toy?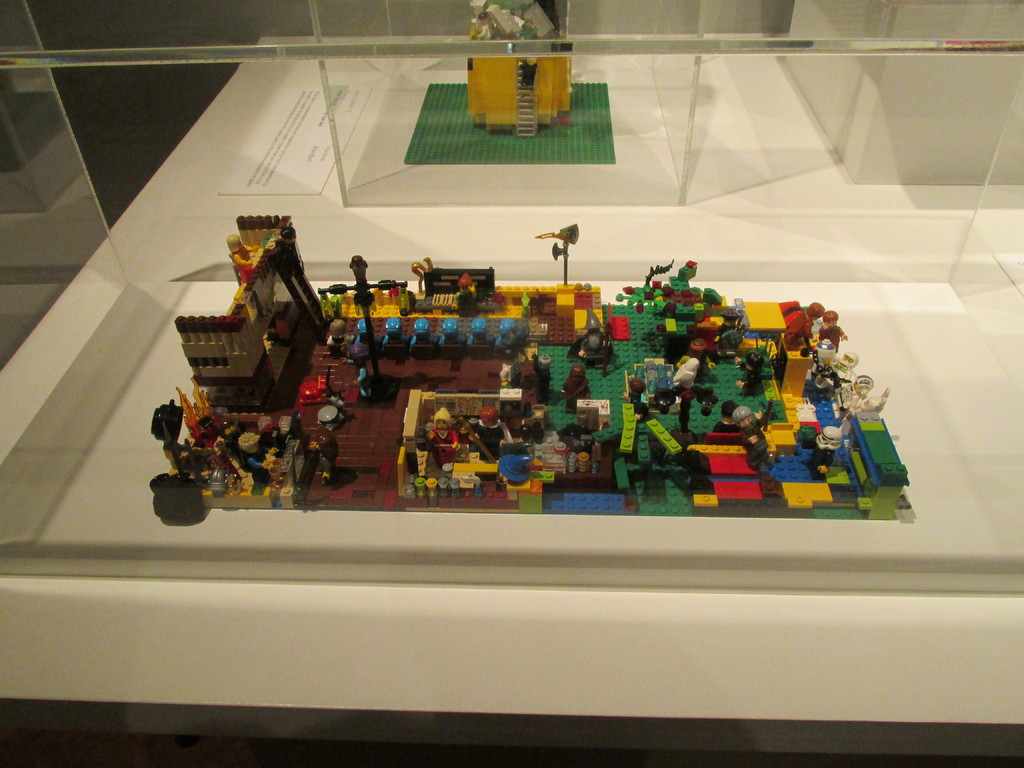
320, 220, 600, 360
